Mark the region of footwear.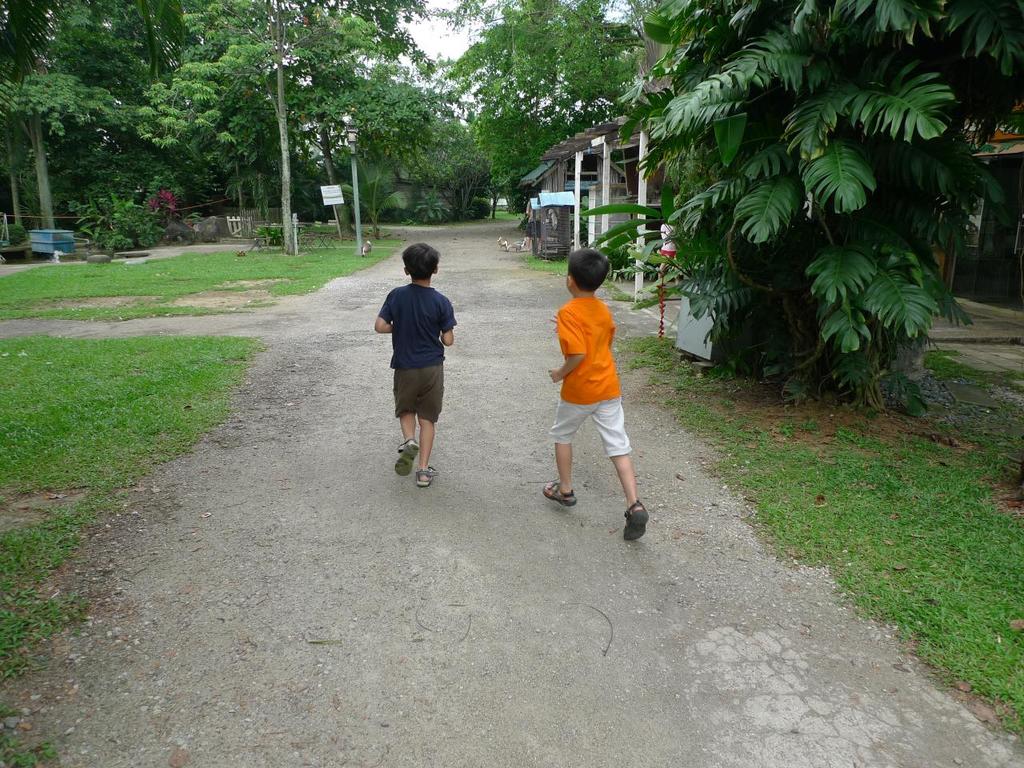
Region: <bbox>622, 502, 648, 540</bbox>.
